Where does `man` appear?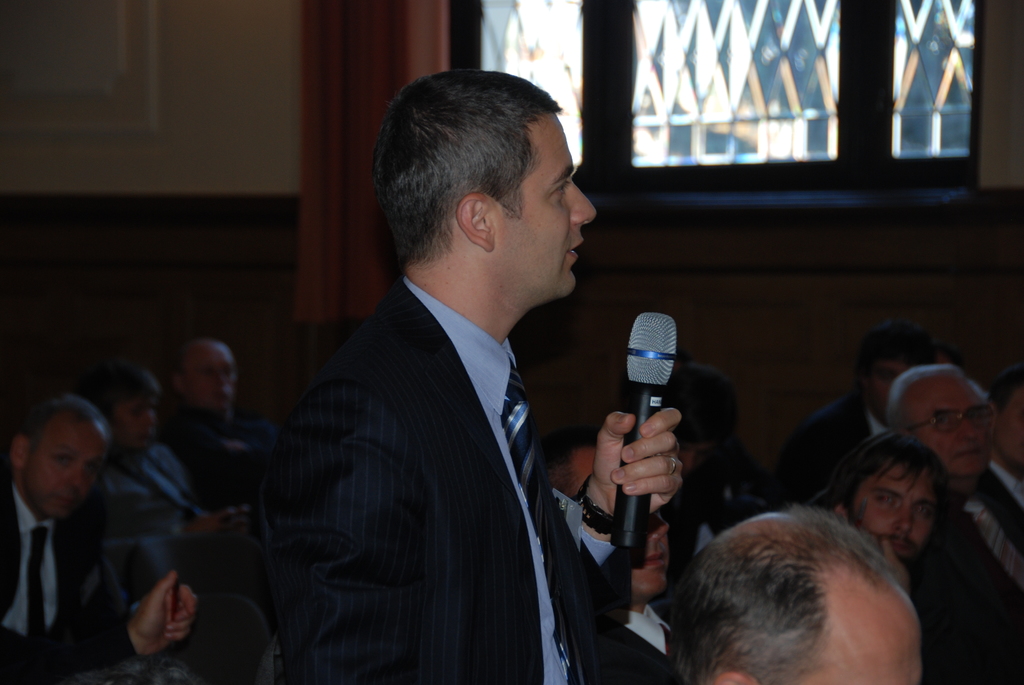
Appears at [left=168, top=326, right=294, bottom=516].
